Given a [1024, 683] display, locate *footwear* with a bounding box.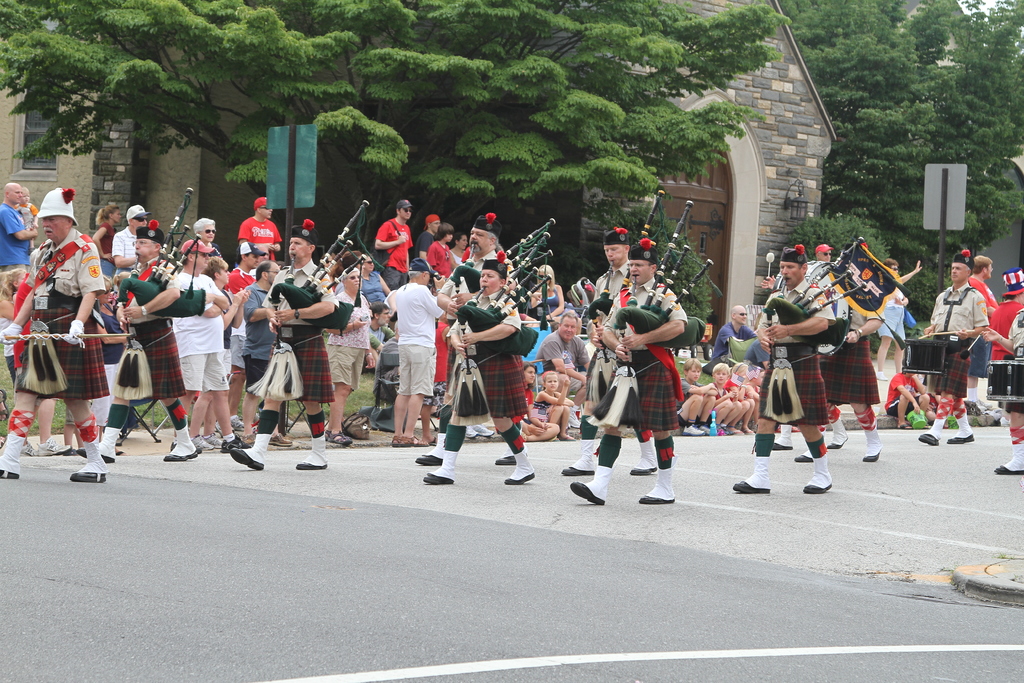
Located: {"left": 0, "top": 469, "right": 19, "bottom": 478}.
